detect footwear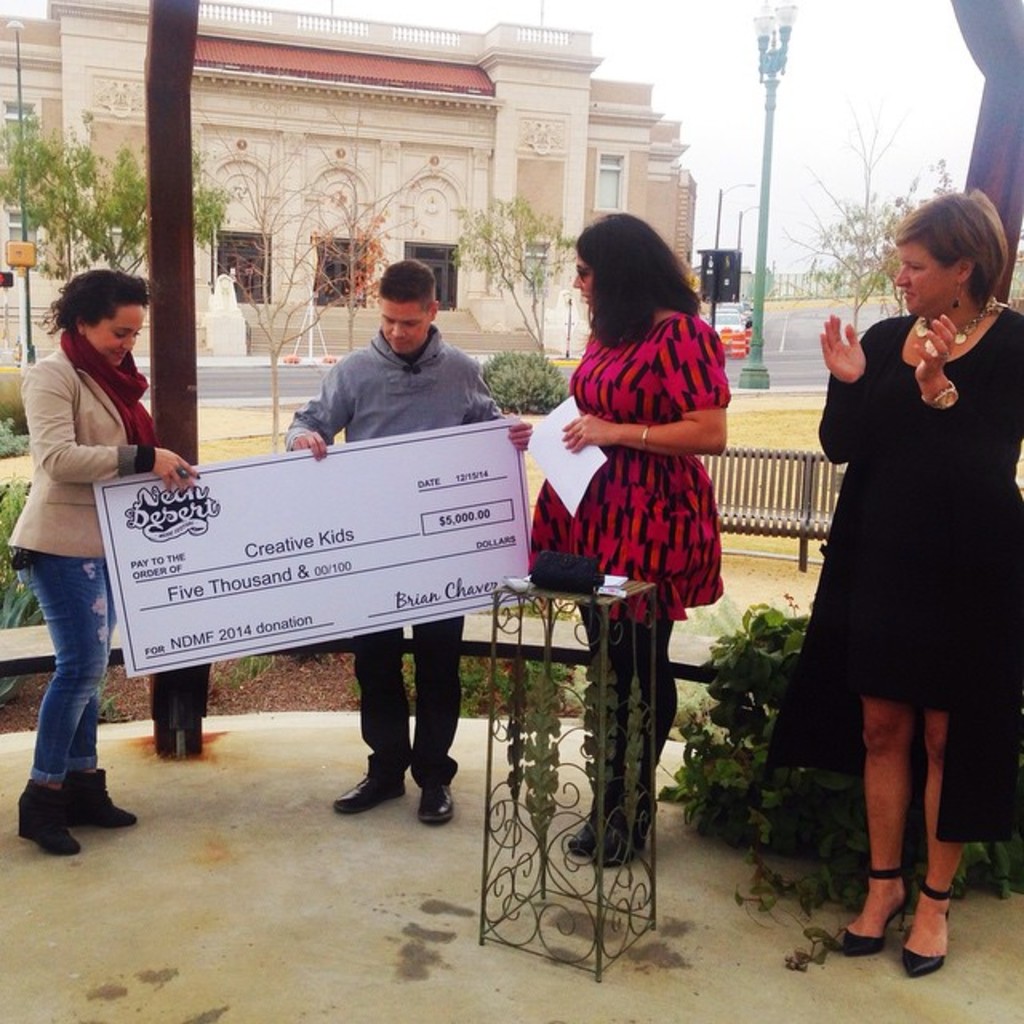
595/787/664/866
